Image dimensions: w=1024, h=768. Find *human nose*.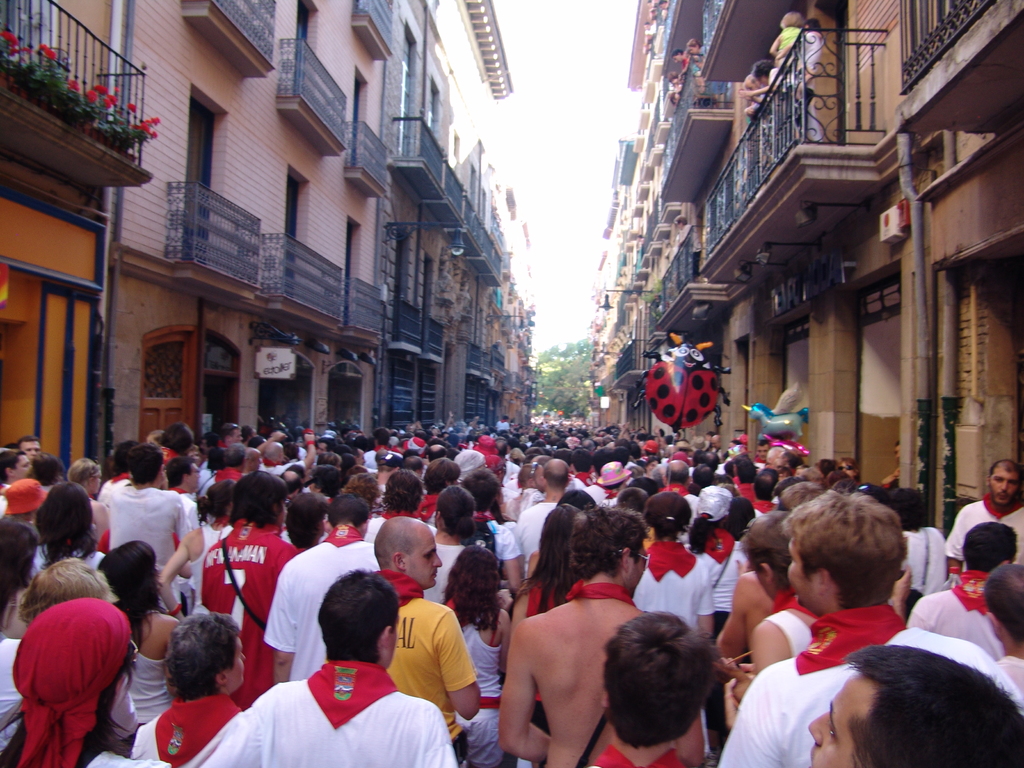
(808, 710, 830, 745).
